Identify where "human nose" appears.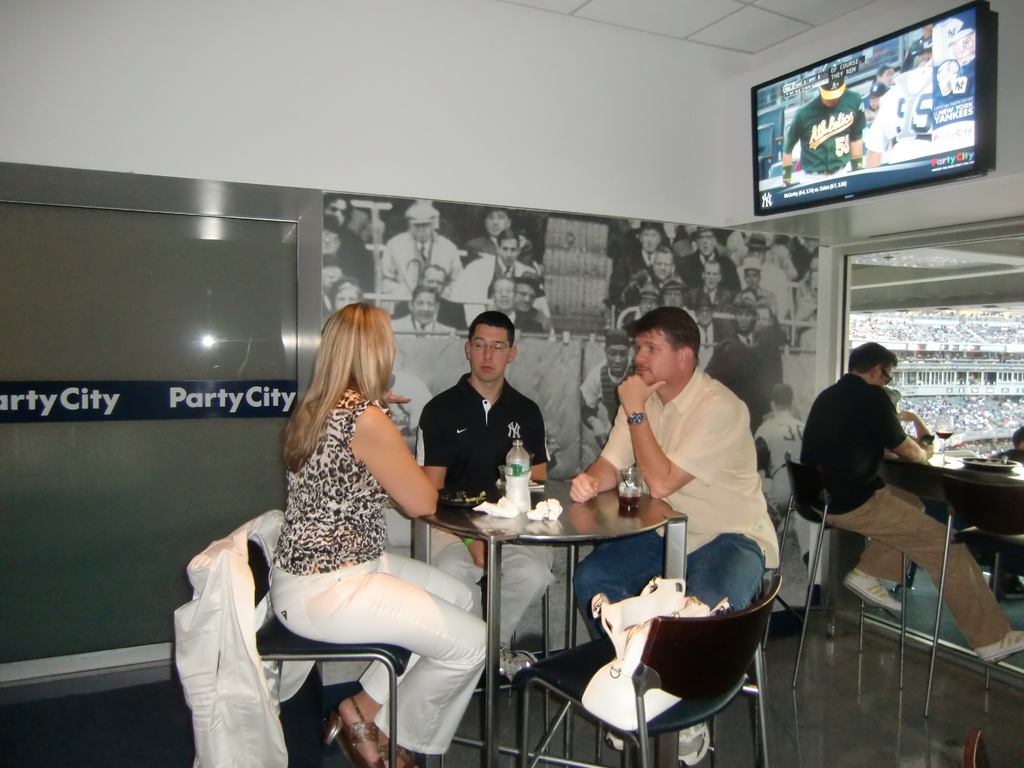
Appears at [636,347,646,368].
